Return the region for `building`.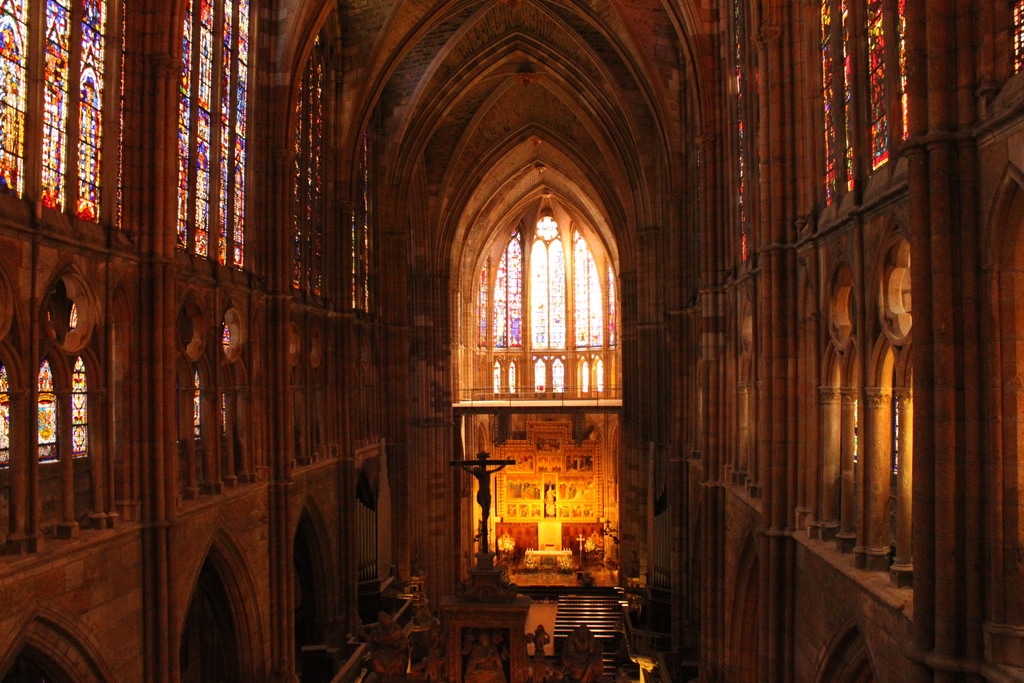
0,0,1023,682.
